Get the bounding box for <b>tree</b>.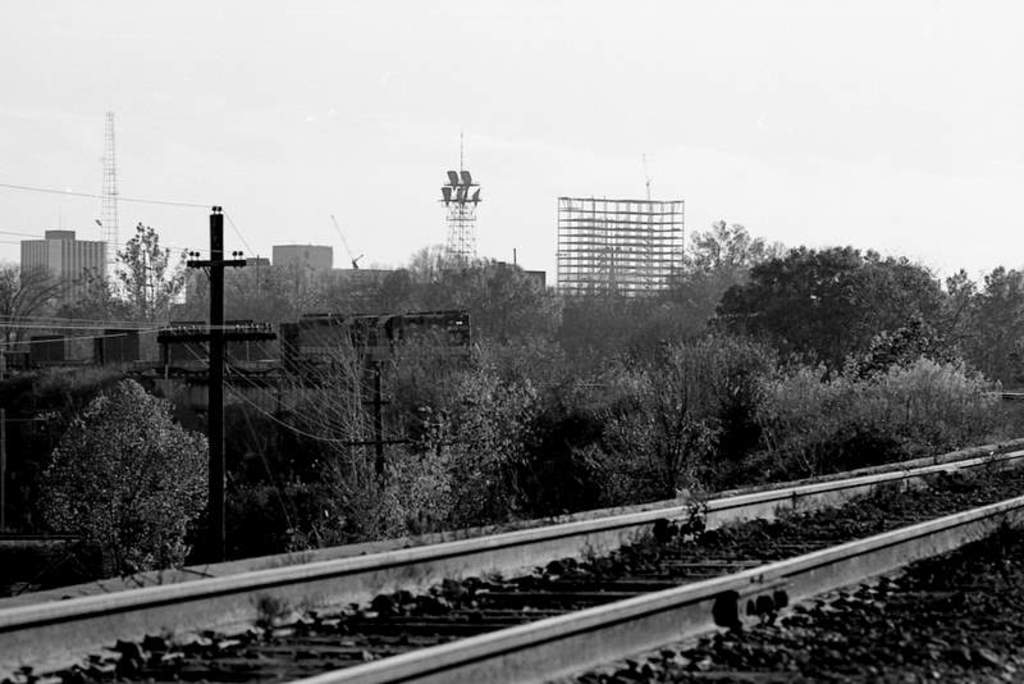
(x1=349, y1=270, x2=550, y2=360).
